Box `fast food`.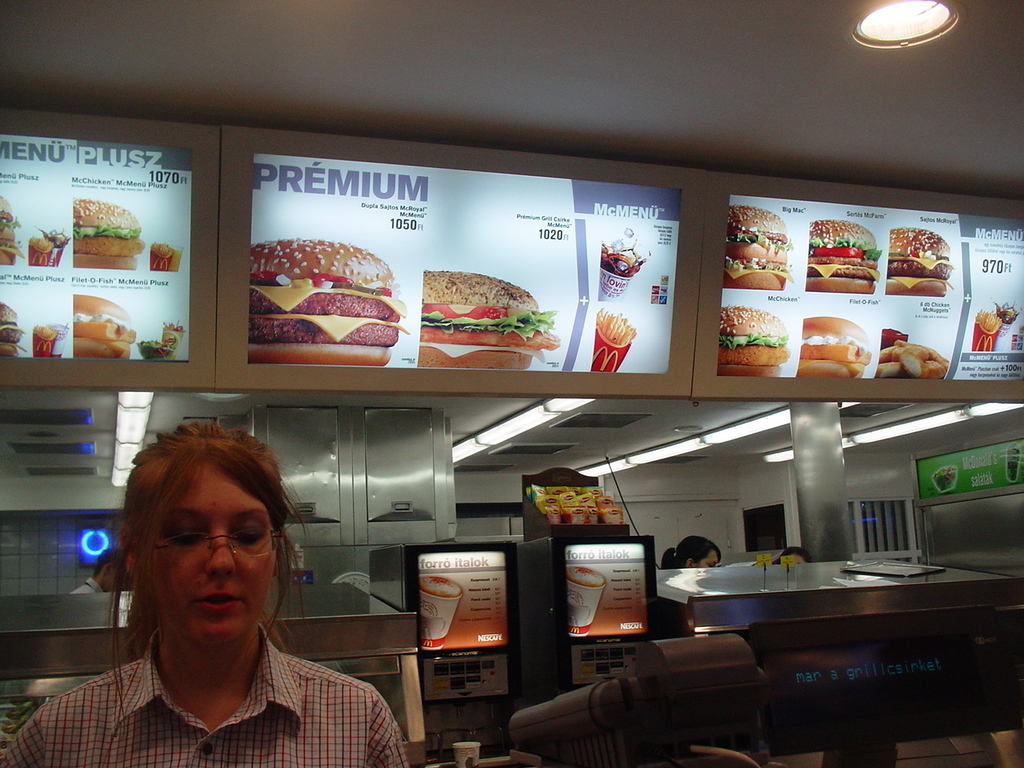
bbox=[159, 322, 185, 333].
